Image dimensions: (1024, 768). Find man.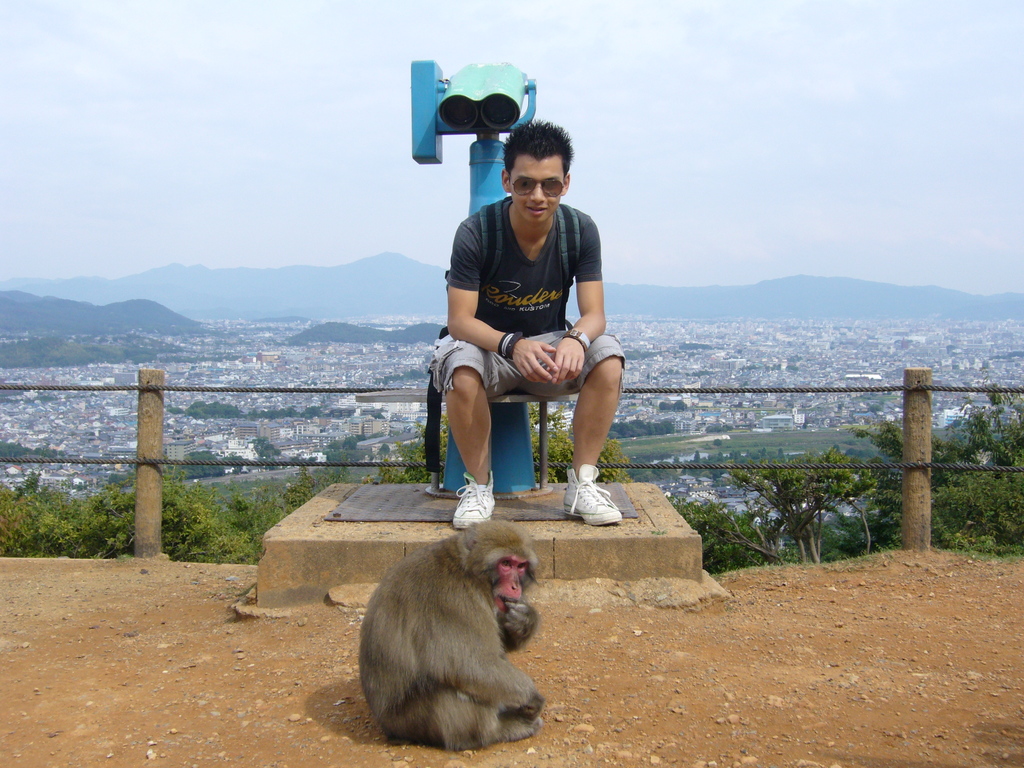
(420, 129, 629, 529).
